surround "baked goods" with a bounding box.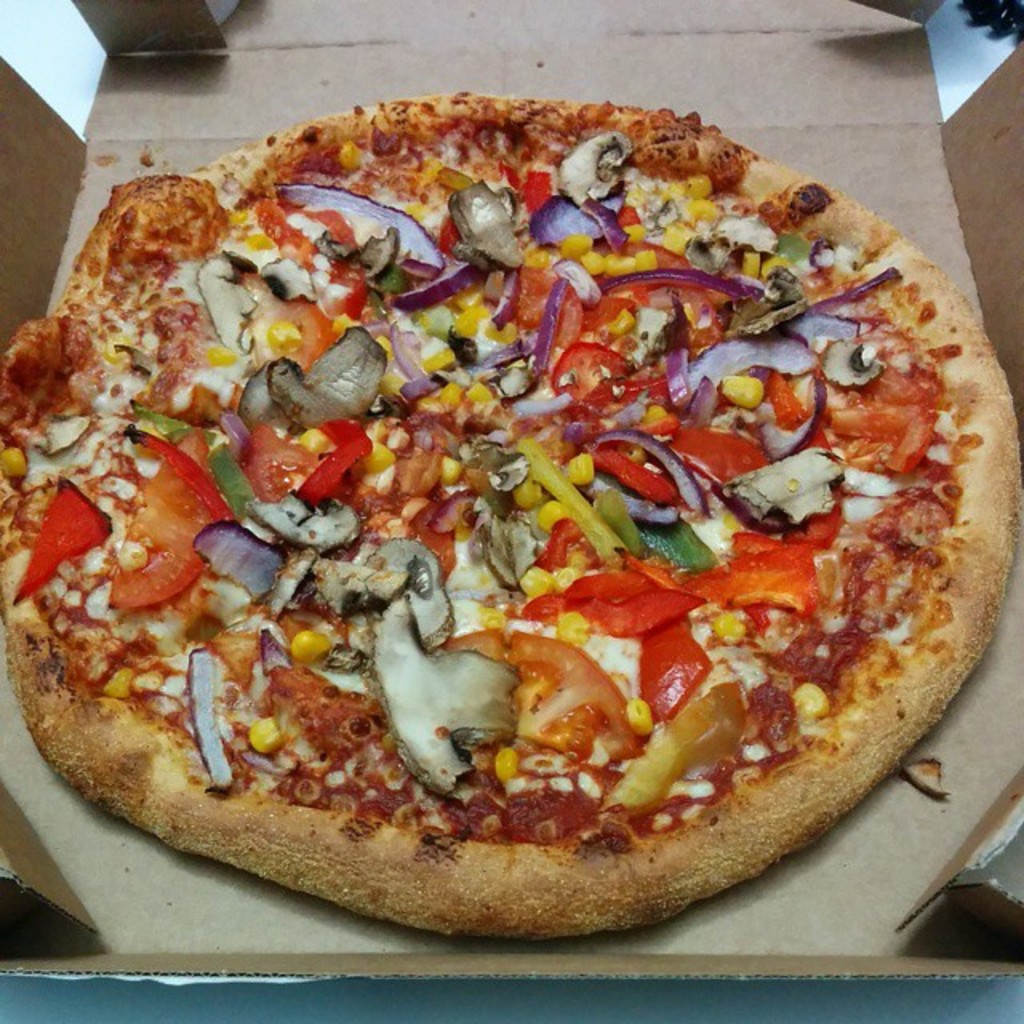
0 83 1022 954.
